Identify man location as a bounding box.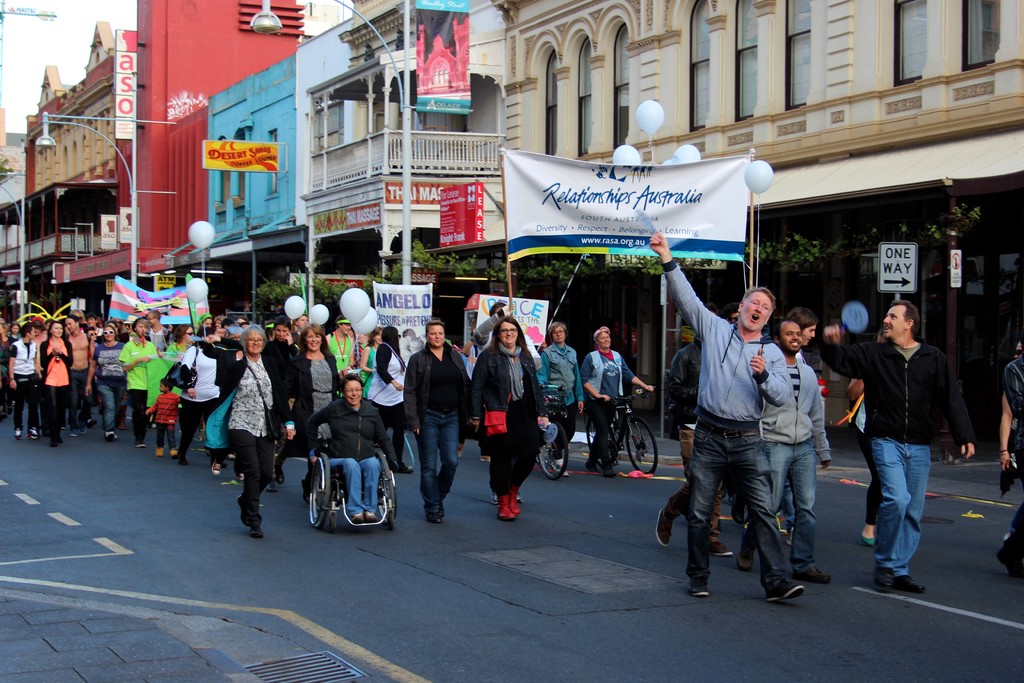
select_region(12, 322, 38, 438).
